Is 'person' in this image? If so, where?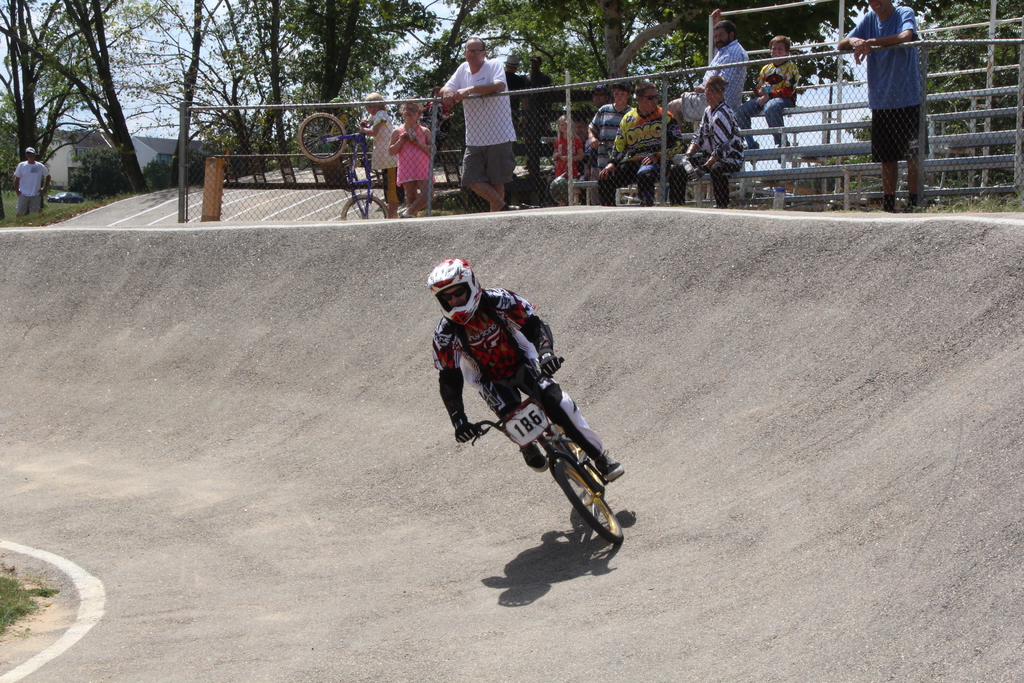
Yes, at x1=437 y1=215 x2=605 y2=574.
